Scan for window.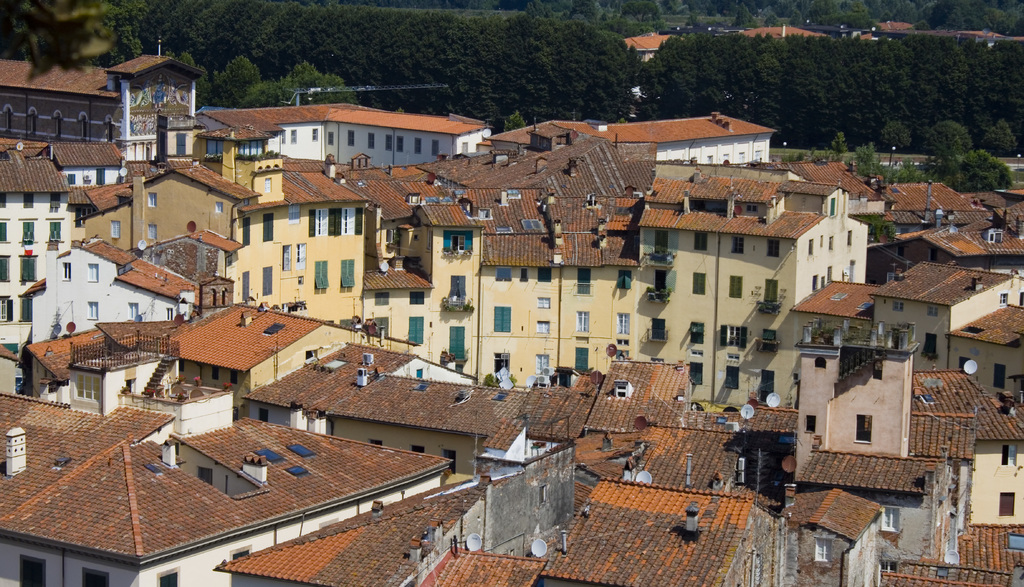
Scan result: (65, 262, 70, 278).
